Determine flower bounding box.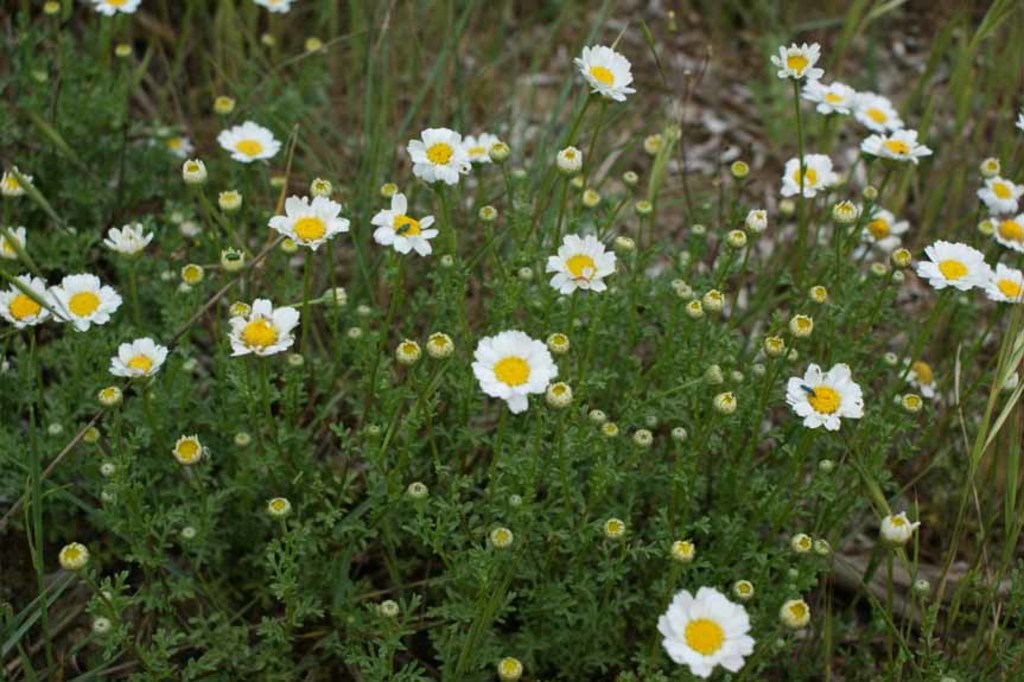
Determined: [371, 191, 440, 256].
